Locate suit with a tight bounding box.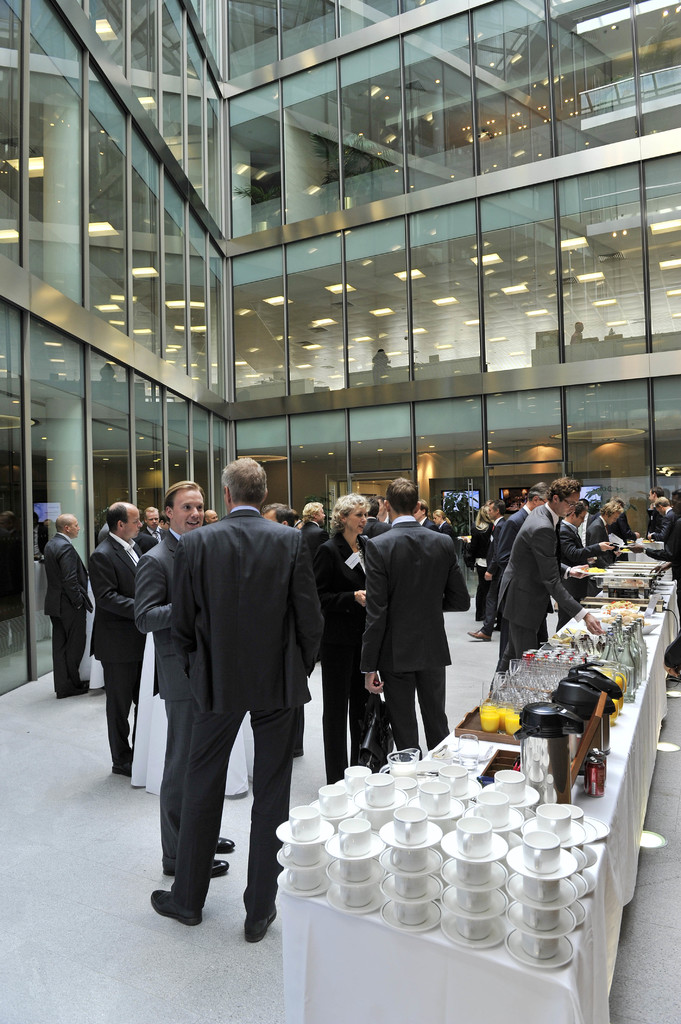
locate(497, 504, 583, 669).
